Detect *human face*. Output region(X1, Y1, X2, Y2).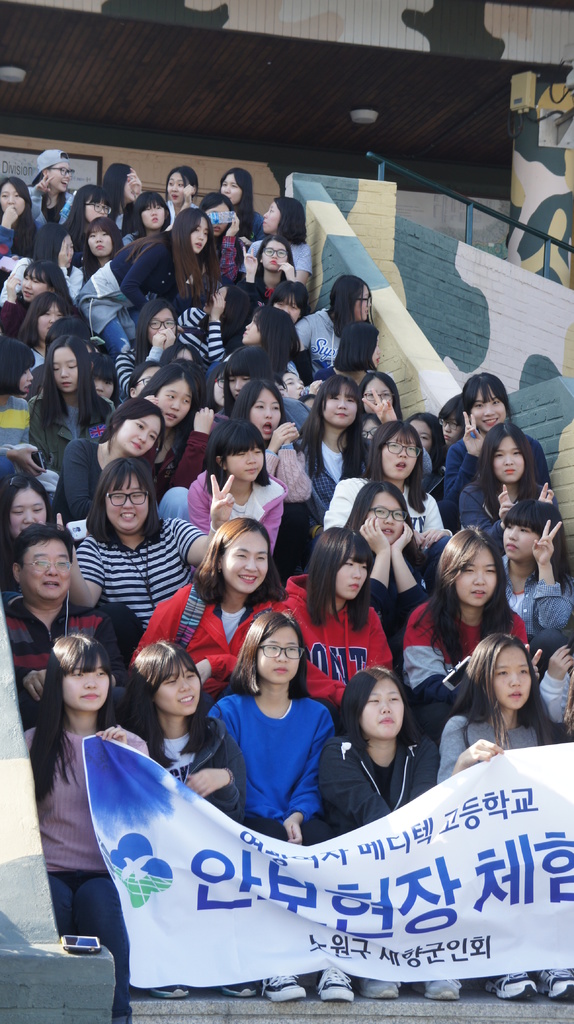
region(35, 299, 61, 339).
